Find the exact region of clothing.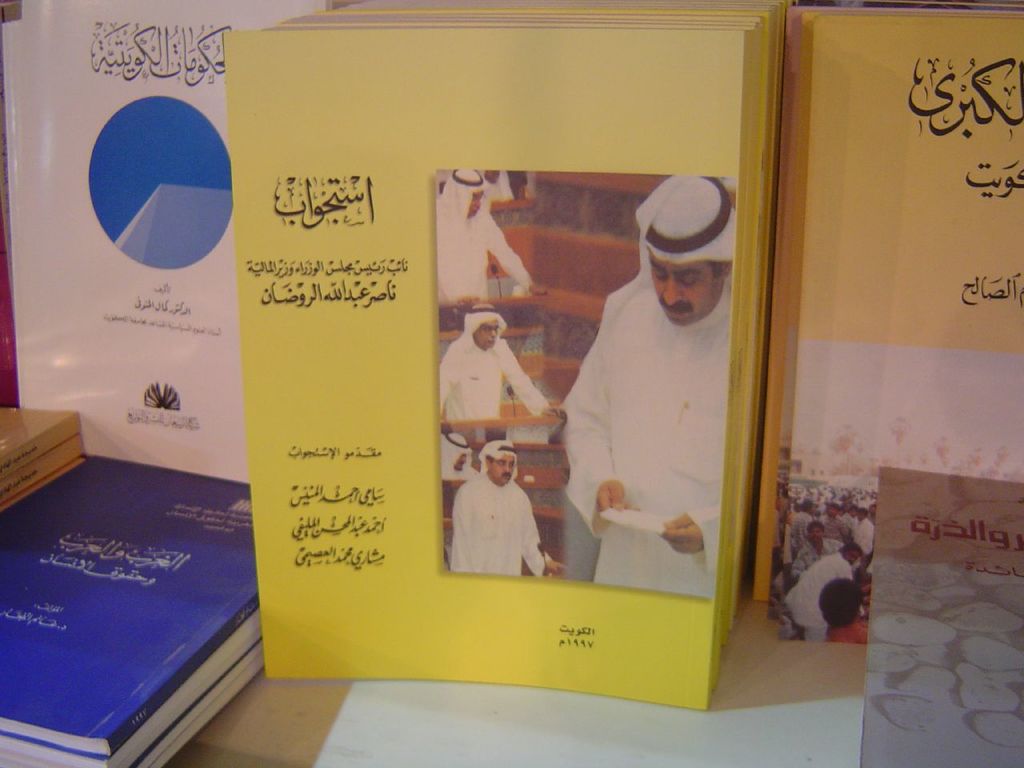
Exact region: (left=558, top=288, right=730, bottom=598).
